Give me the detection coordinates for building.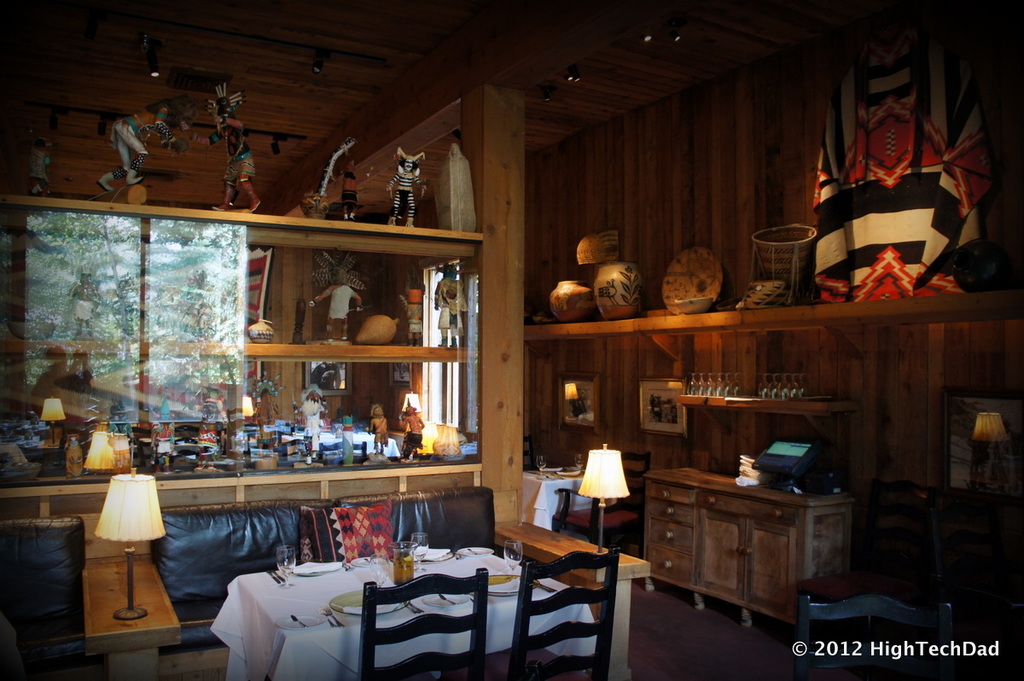
[x1=0, y1=0, x2=1023, y2=680].
